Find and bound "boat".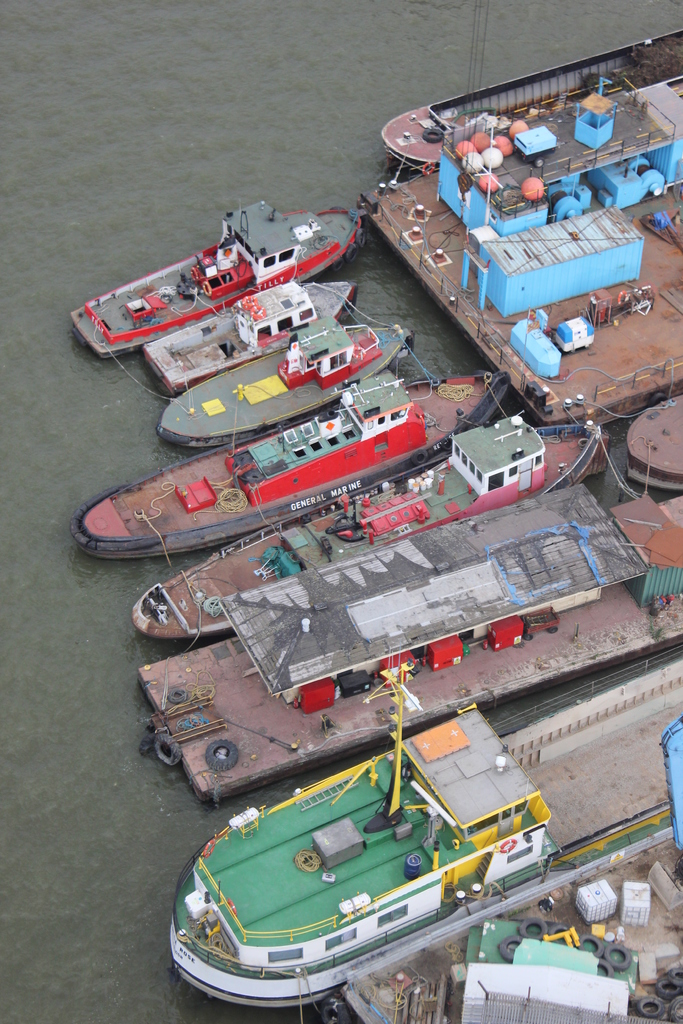
Bound: {"left": 377, "top": 94, "right": 463, "bottom": 166}.
